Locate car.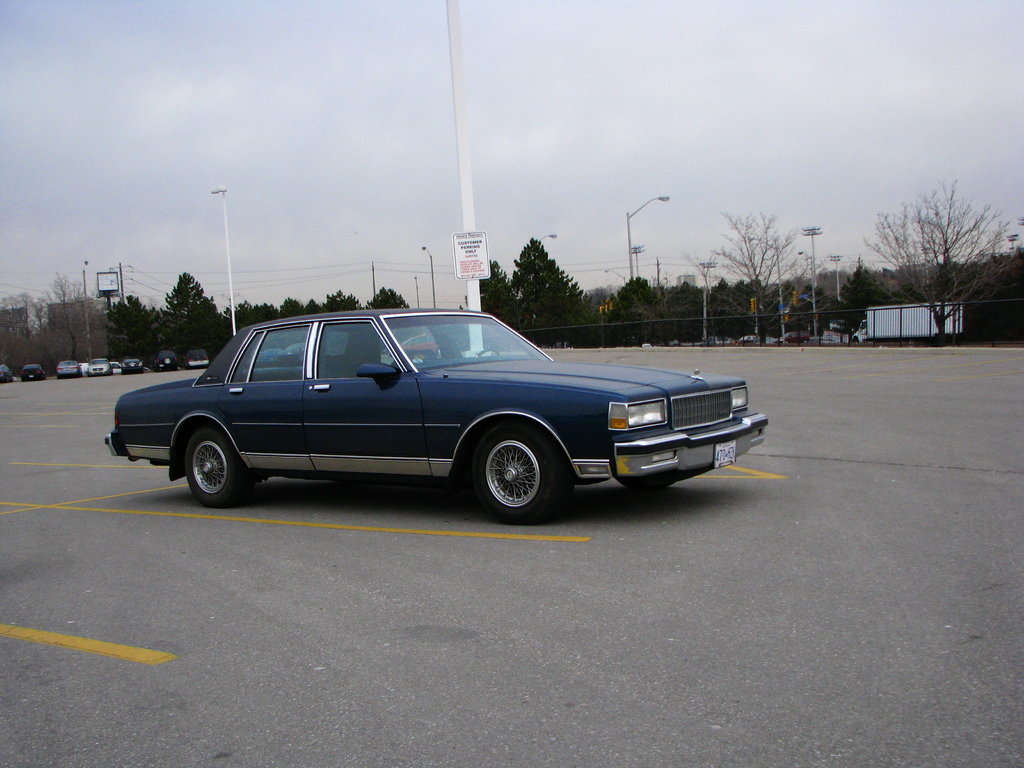
Bounding box: BBox(14, 365, 45, 379).
